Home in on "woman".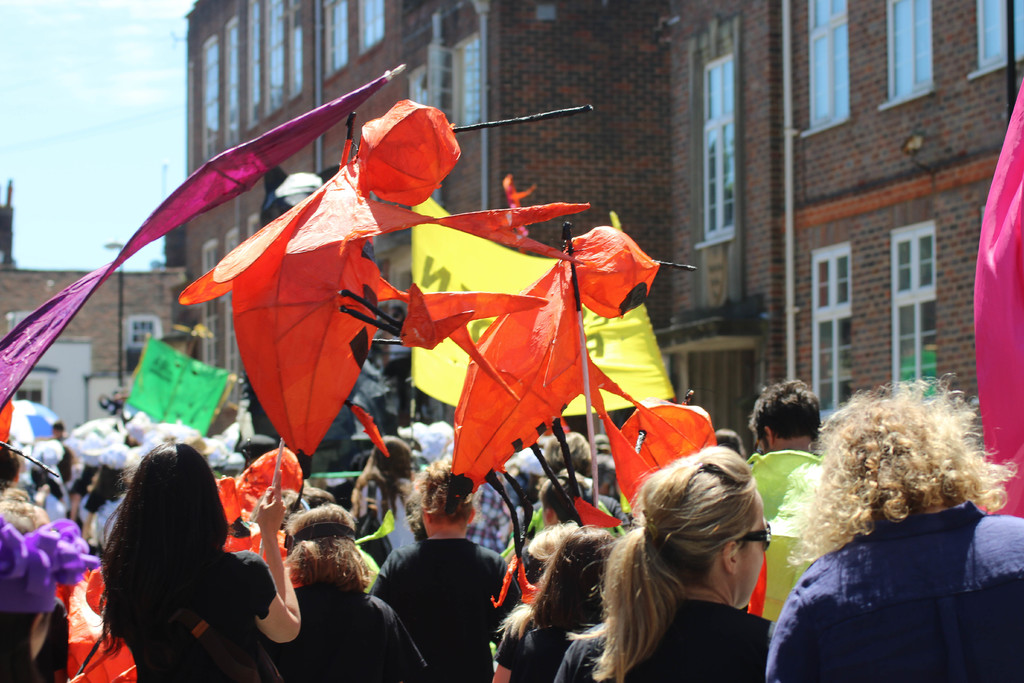
Homed in at {"left": 92, "top": 439, "right": 300, "bottom": 682}.
